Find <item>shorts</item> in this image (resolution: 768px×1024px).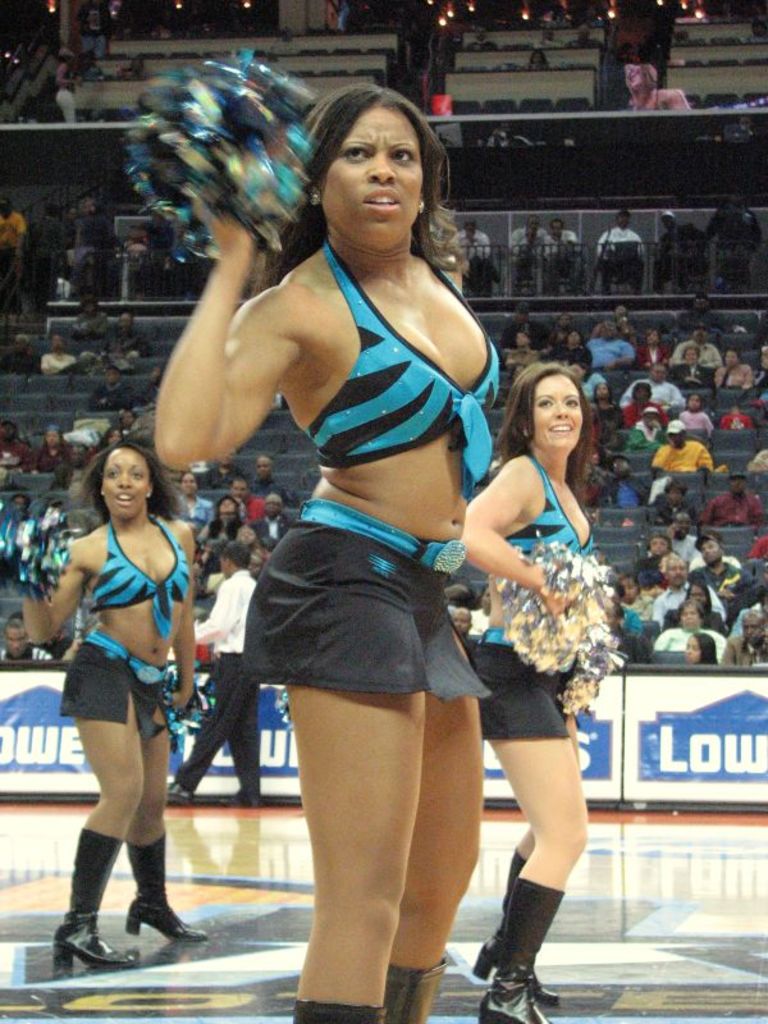
bbox=(58, 630, 168, 735).
